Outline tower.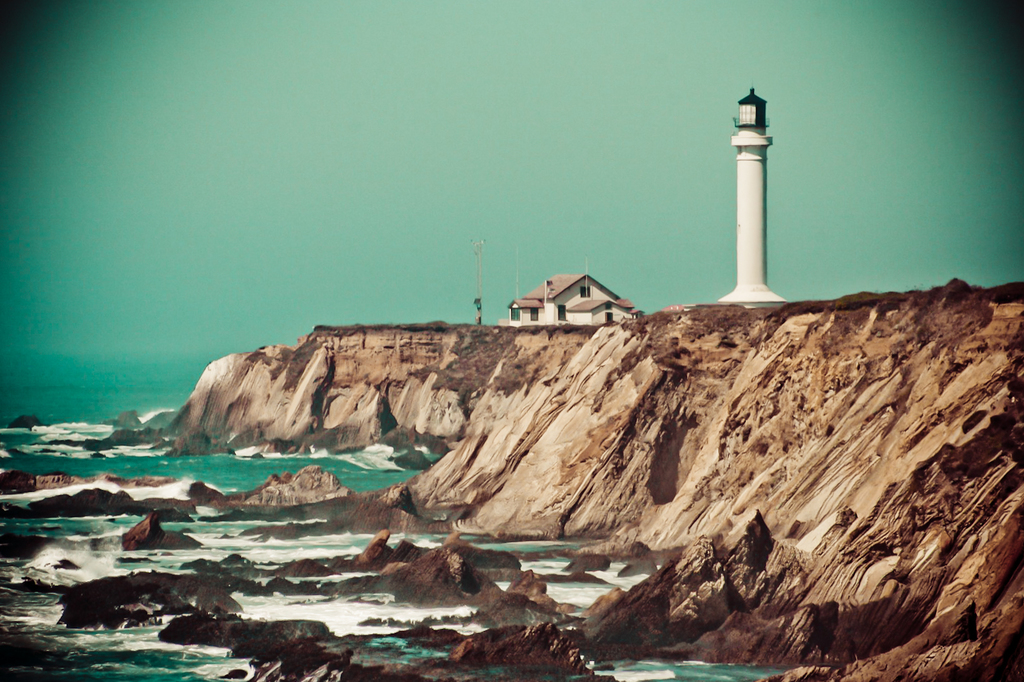
Outline: locate(724, 82, 795, 276).
